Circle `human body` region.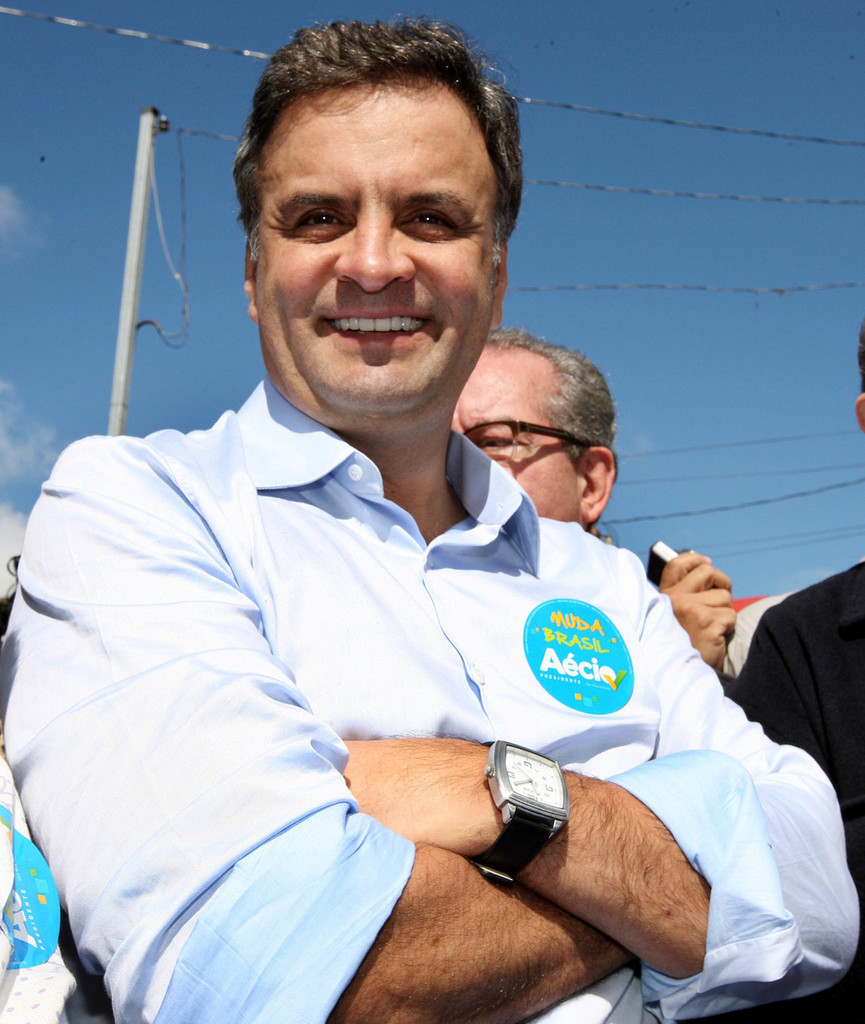
Region: rect(656, 559, 864, 1023).
